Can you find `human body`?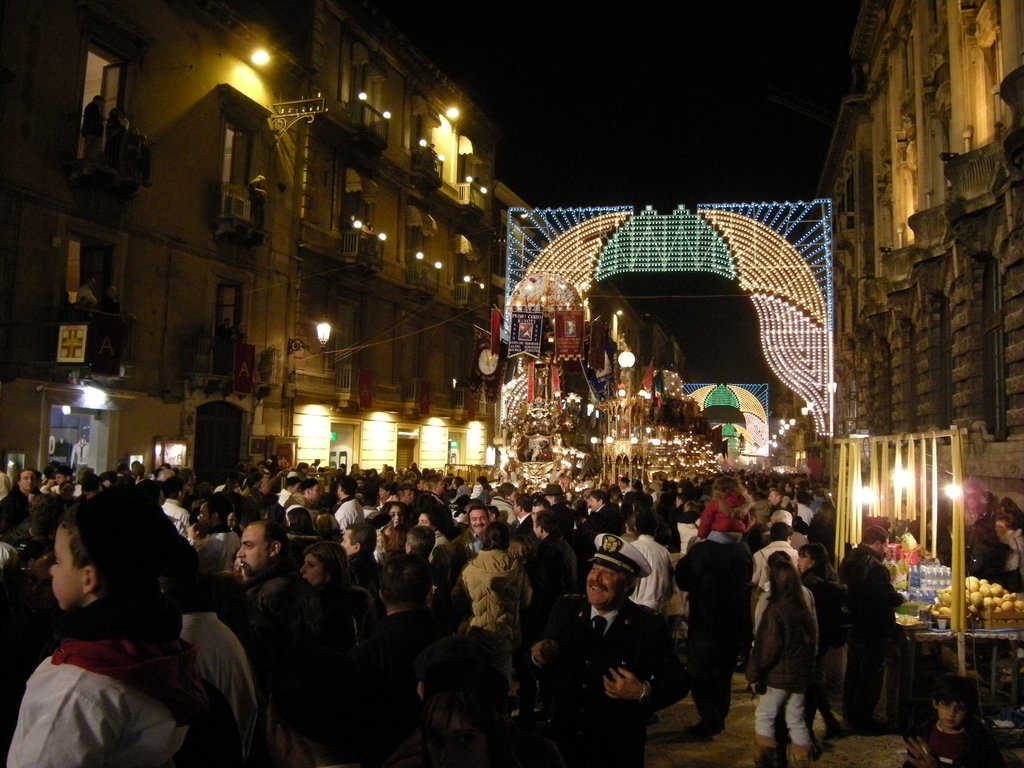
Yes, bounding box: region(6, 495, 275, 767).
